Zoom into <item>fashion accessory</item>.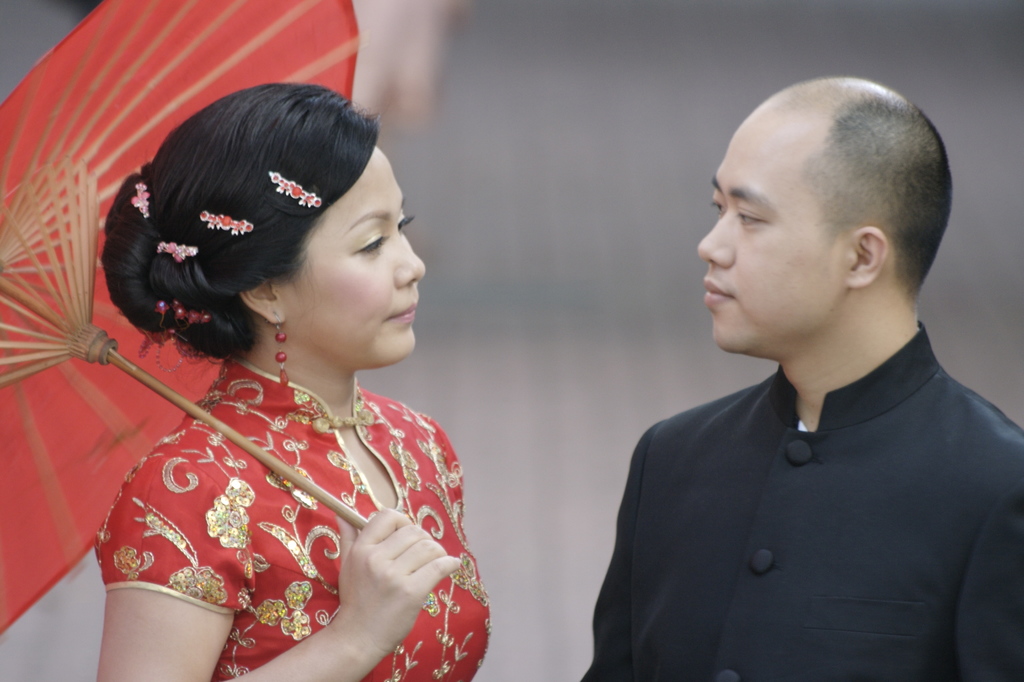
Zoom target: select_region(128, 181, 152, 220).
